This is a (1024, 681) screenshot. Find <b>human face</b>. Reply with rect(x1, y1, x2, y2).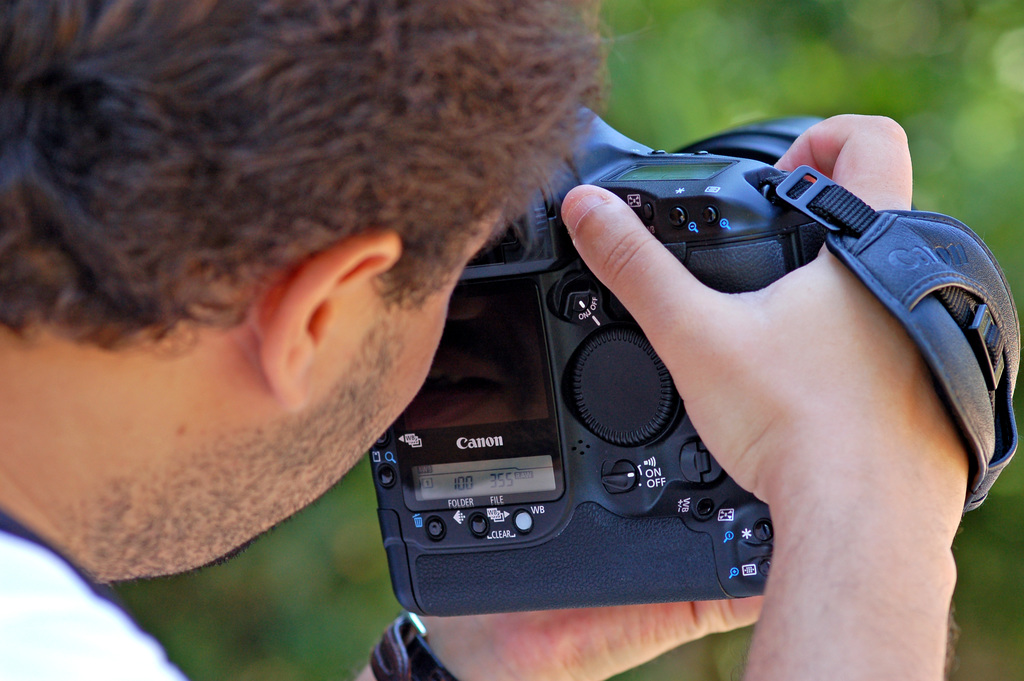
rect(74, 206, 496, 575).
